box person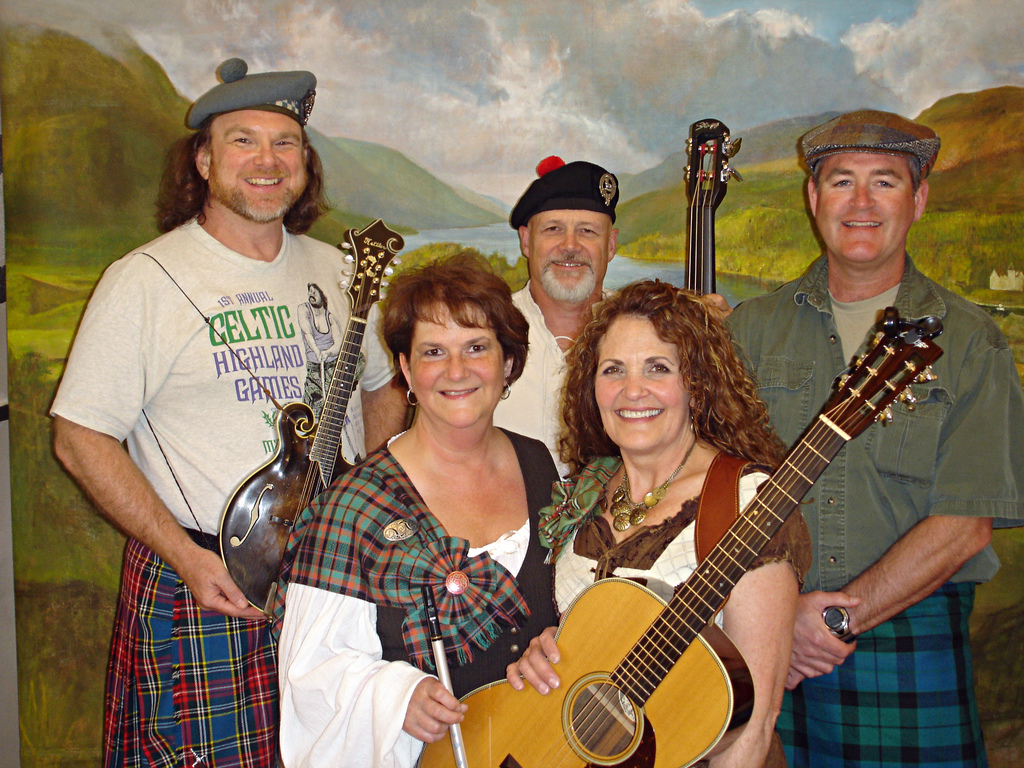
rect(47, 54, 412, 767)
